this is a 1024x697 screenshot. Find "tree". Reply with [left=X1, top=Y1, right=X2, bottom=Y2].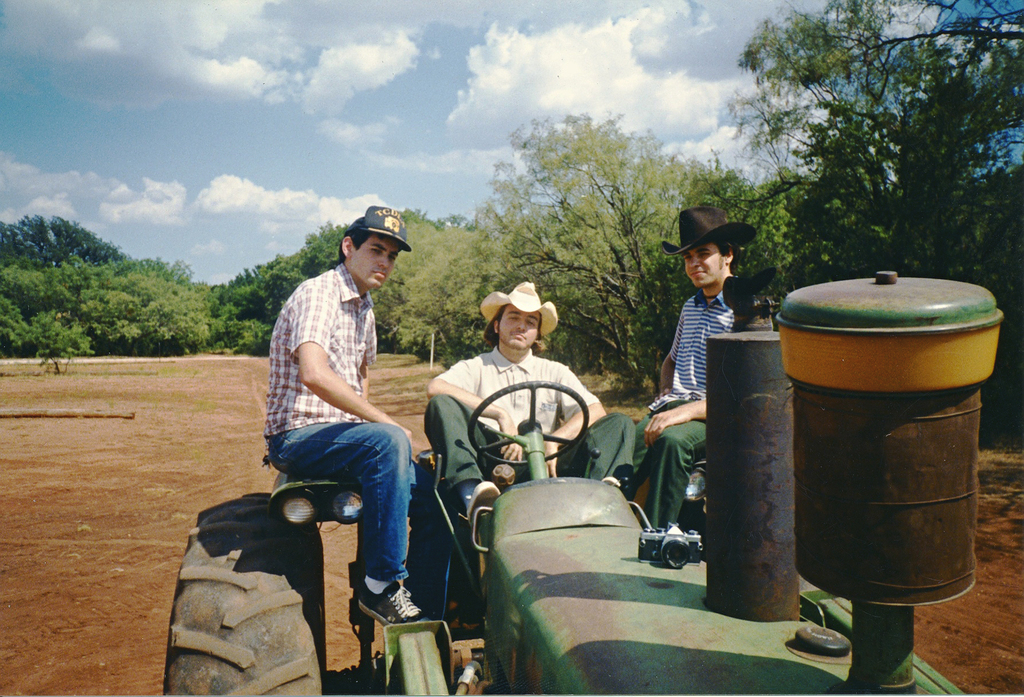
[left=85, top=261, right=210, bottom=366].
